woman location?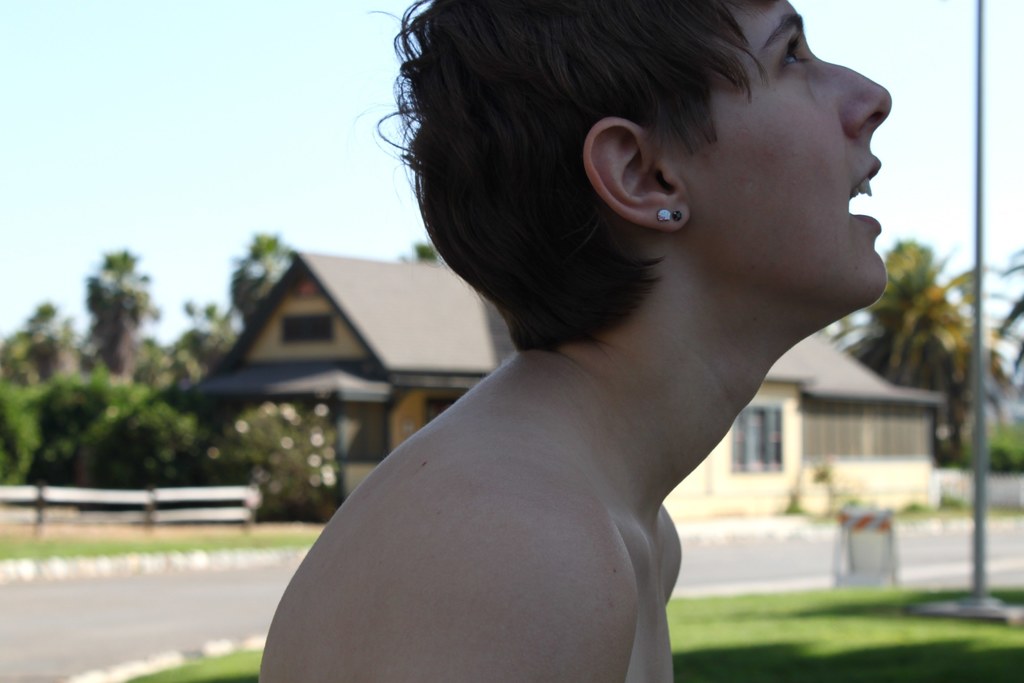
box=[258, 0, 892, 682]
